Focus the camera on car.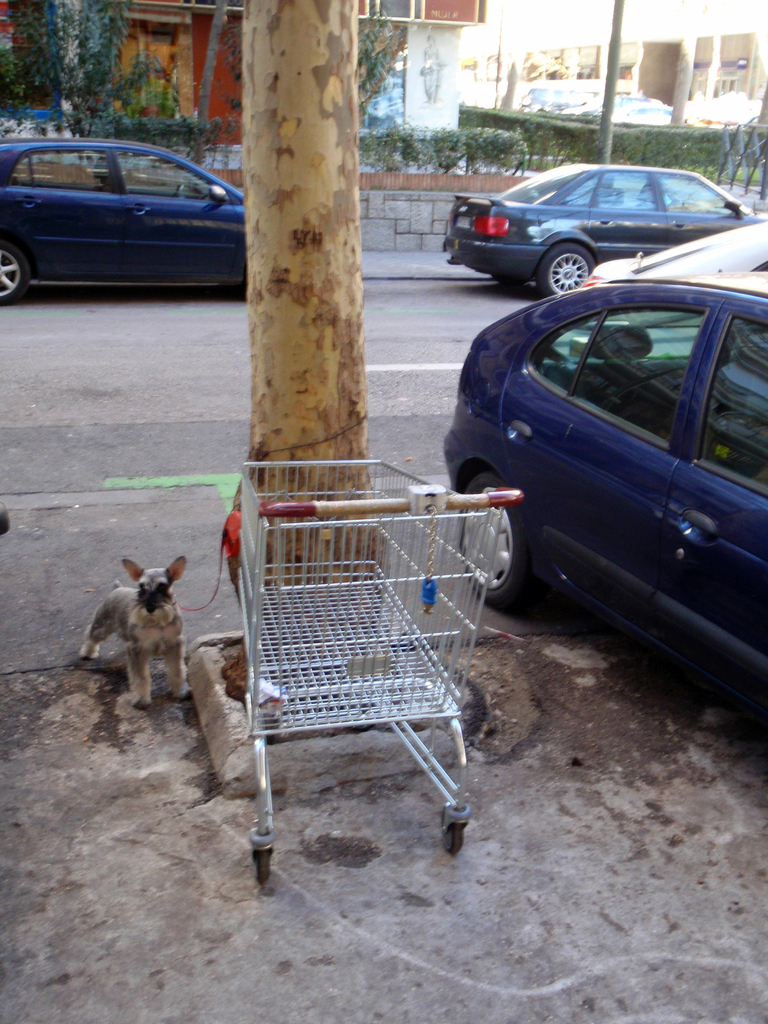
Focus region: left=0, top=134, right=252, bottom=304.
